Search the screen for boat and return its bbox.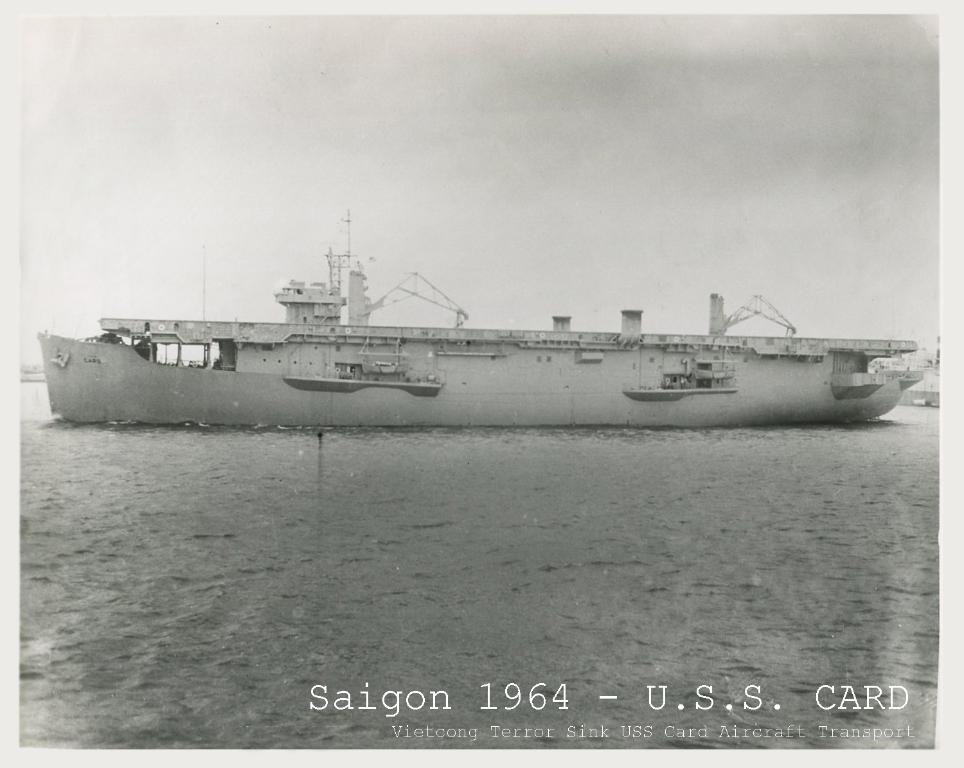
Found: {"x1": 22, "y1": 213, "x2": 963, "y2": 427}.
